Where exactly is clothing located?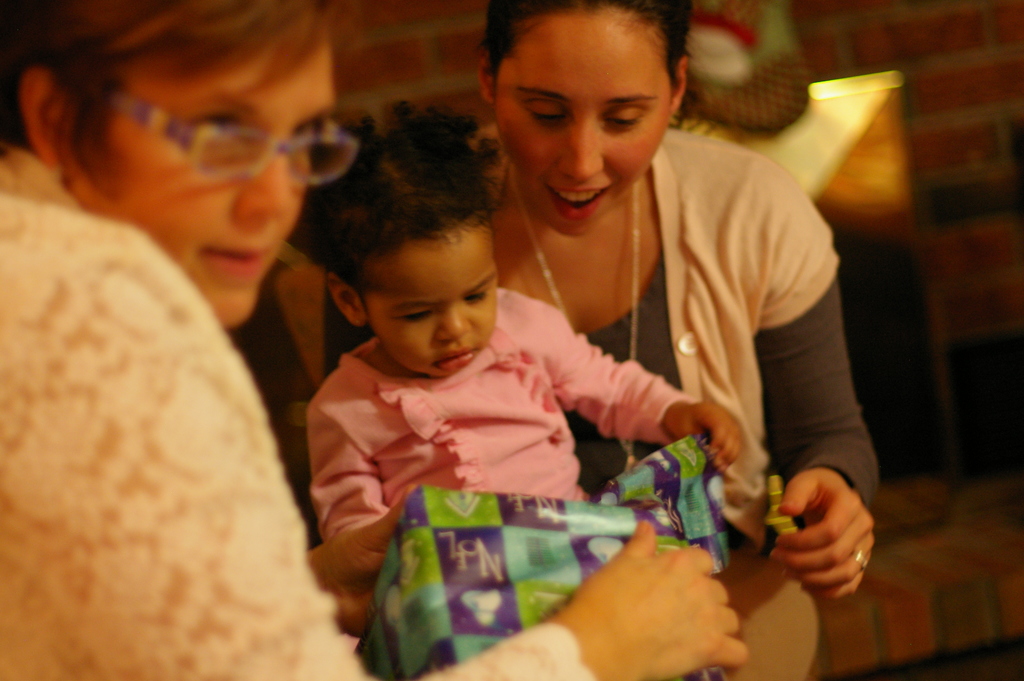
Its bounding box is 0 142 597 680.
